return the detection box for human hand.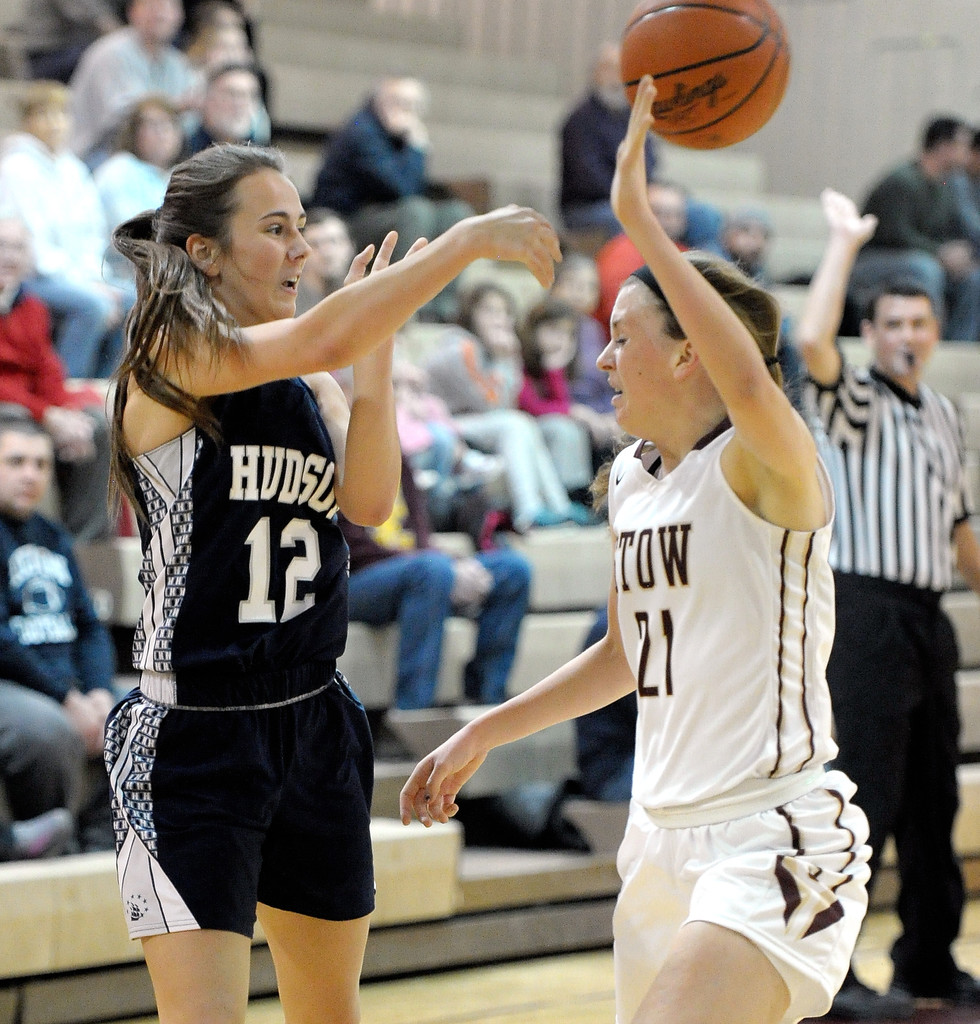
rect(86, 686, 113, 726).
